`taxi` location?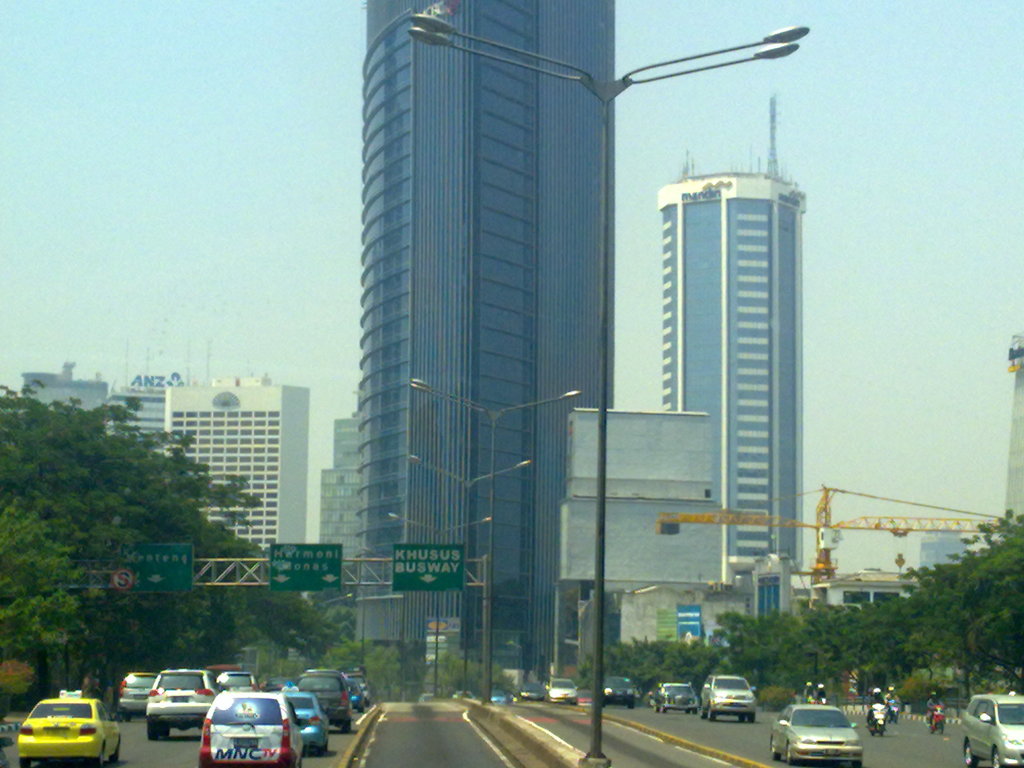
16/688/120/767
